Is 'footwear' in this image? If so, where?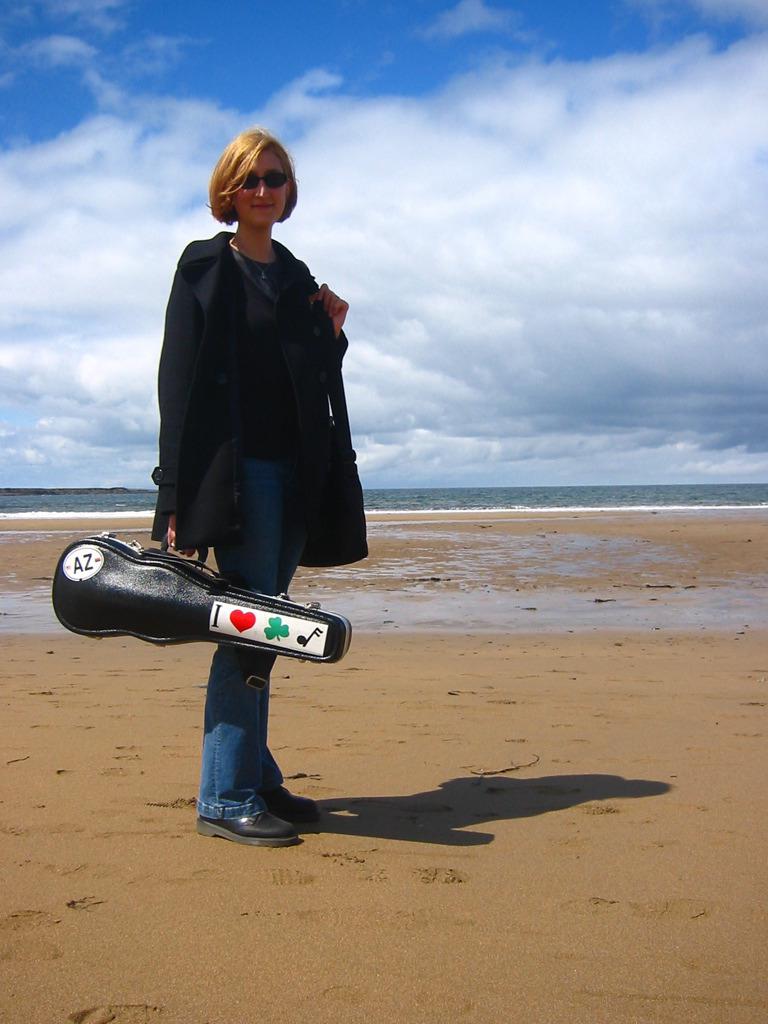
Yes, at (x1=250, y1=783, x2=314, y2=822).
